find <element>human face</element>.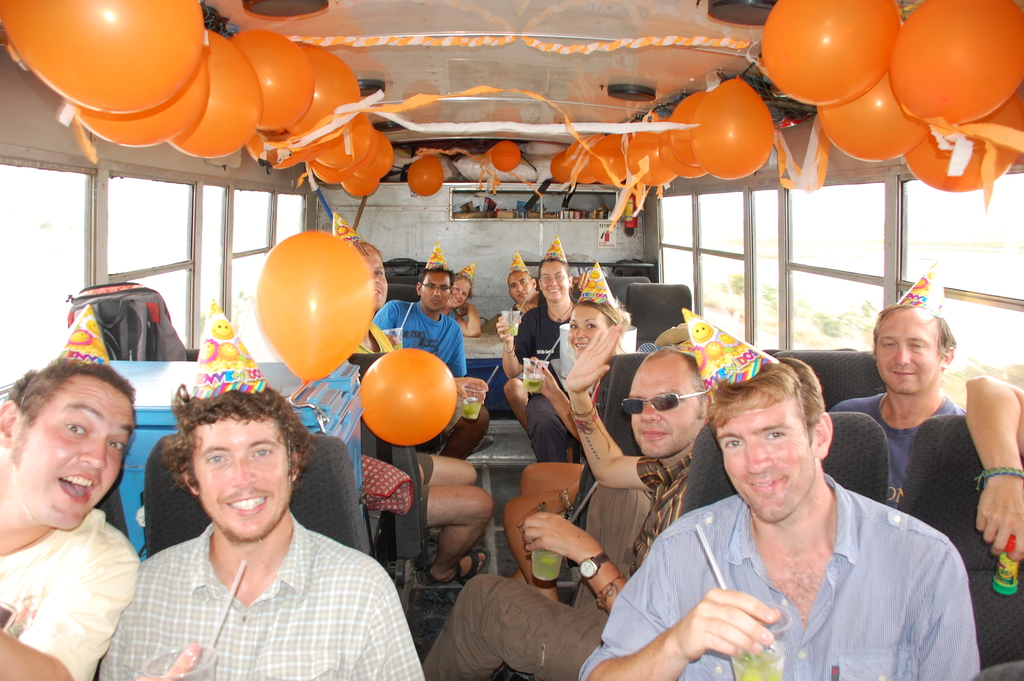
bbox(15, 370, 134, 532).
